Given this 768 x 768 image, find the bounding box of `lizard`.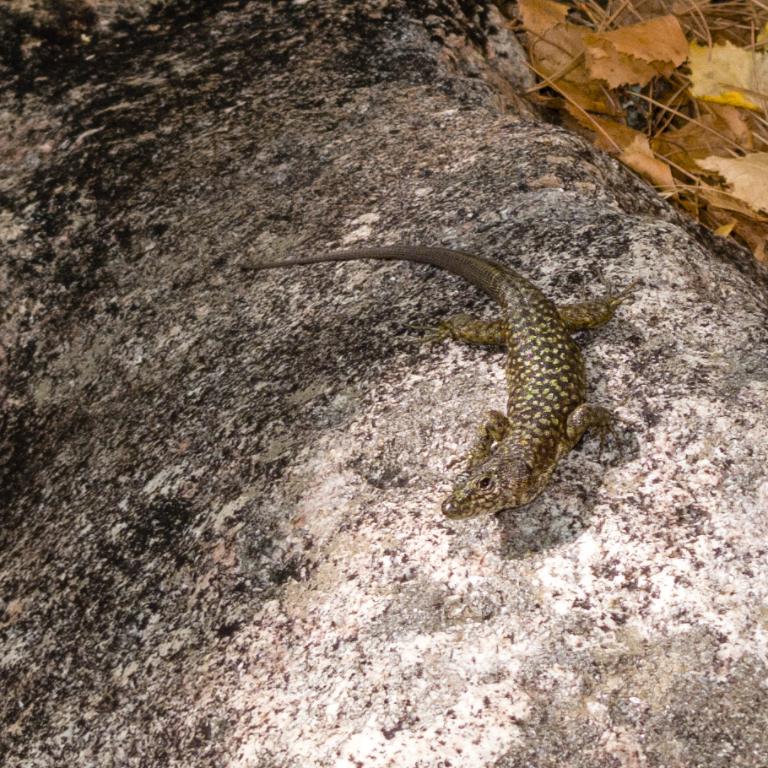
247 230 623 542.
